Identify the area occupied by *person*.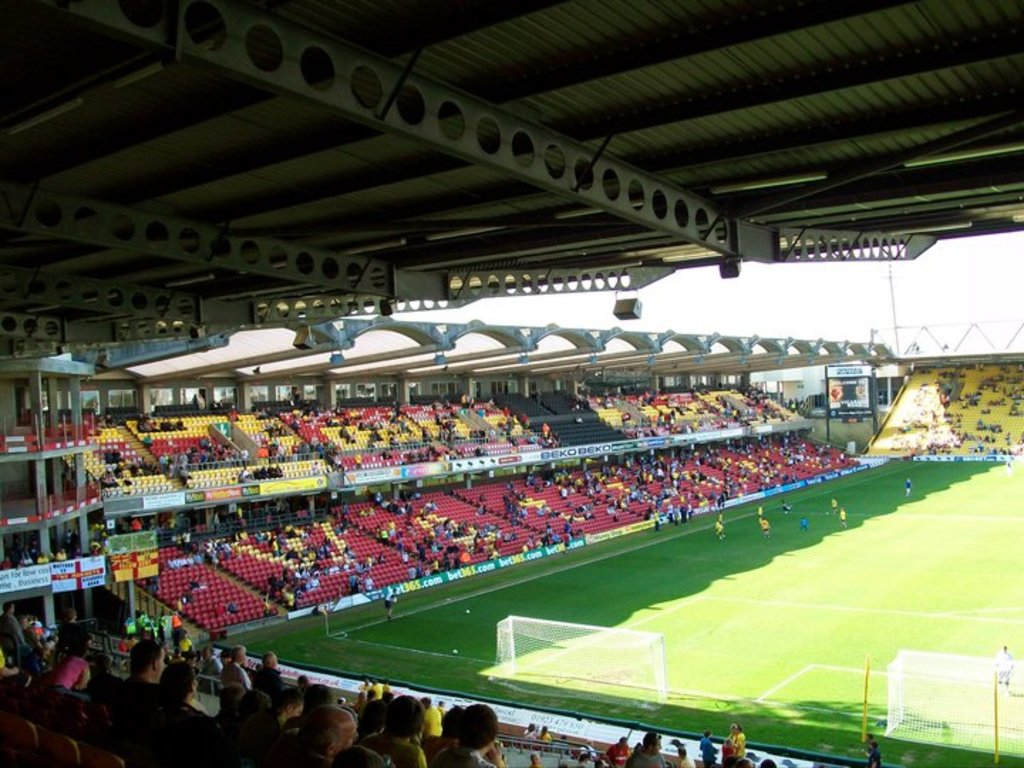
Area: (799,516,809,529).
